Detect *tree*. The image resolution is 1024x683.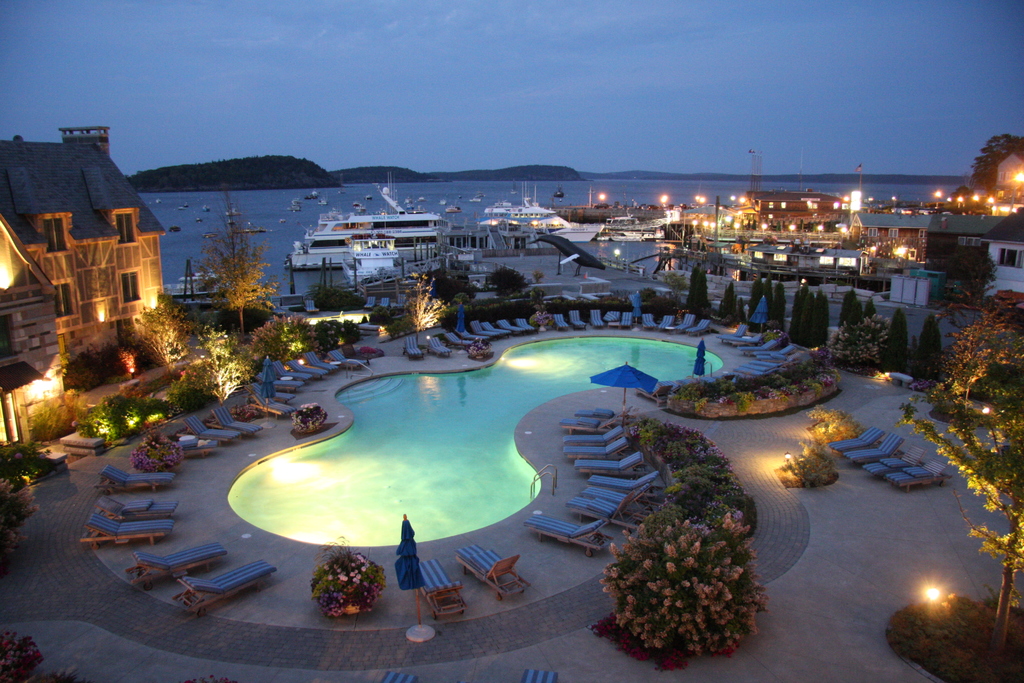
bbox=[79, 311, 362, 444].
